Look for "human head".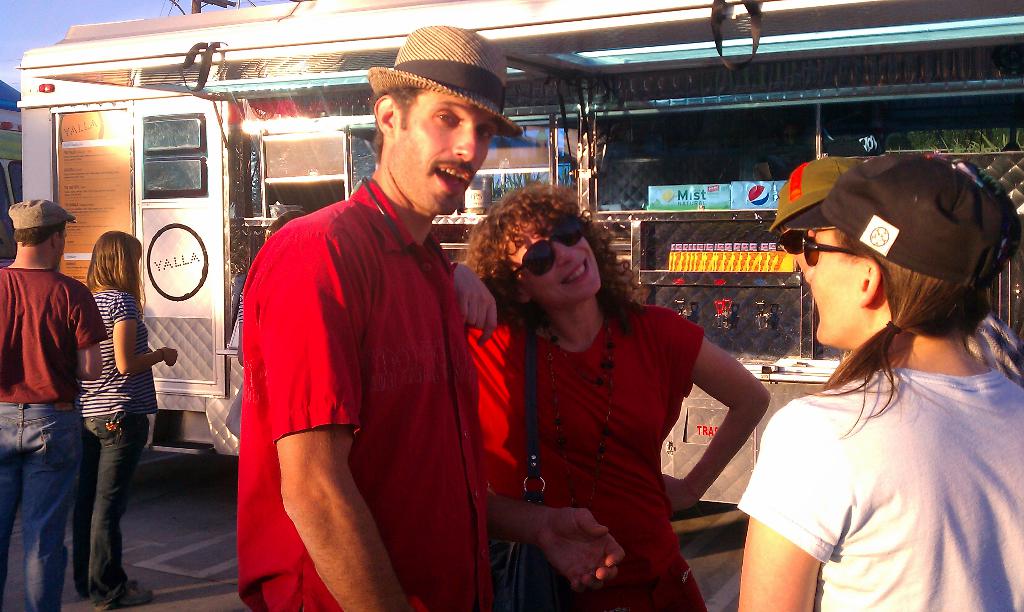
Found: (x1=9, y1=196, x2=68, y2=252).
